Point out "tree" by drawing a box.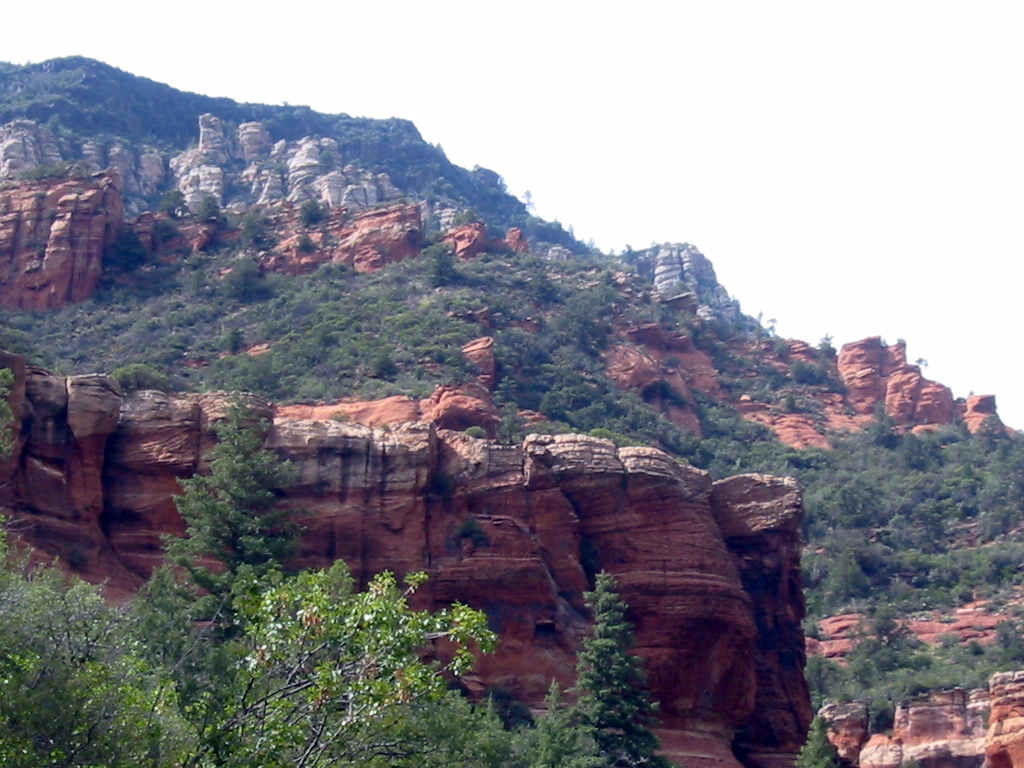
BBox(556, 549, 666, 743).
